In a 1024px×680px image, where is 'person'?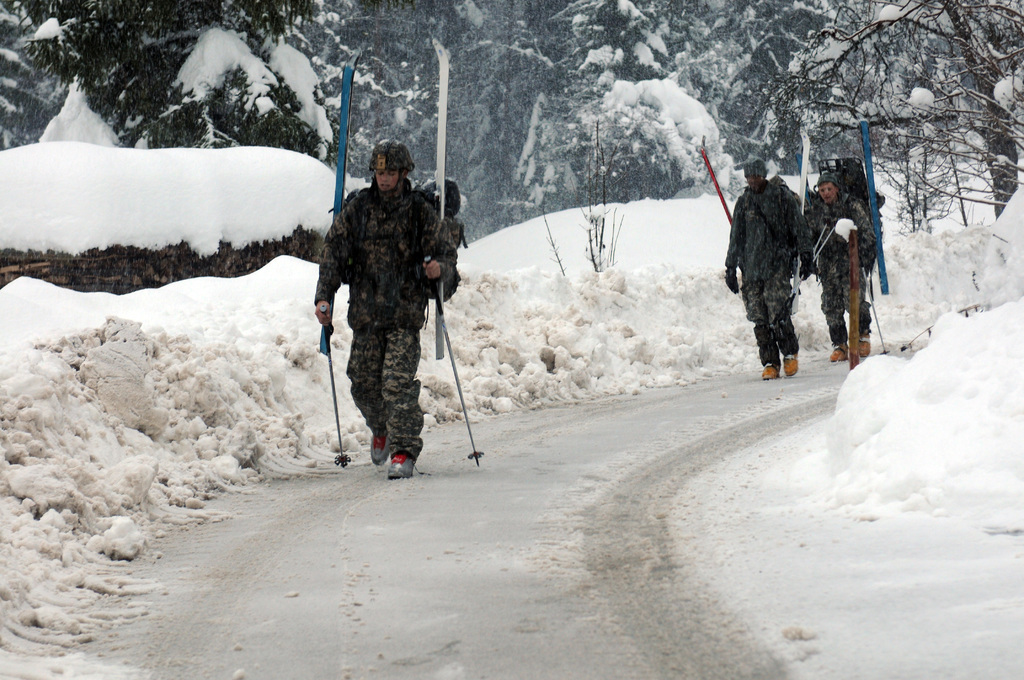
[804,169,879,360].
